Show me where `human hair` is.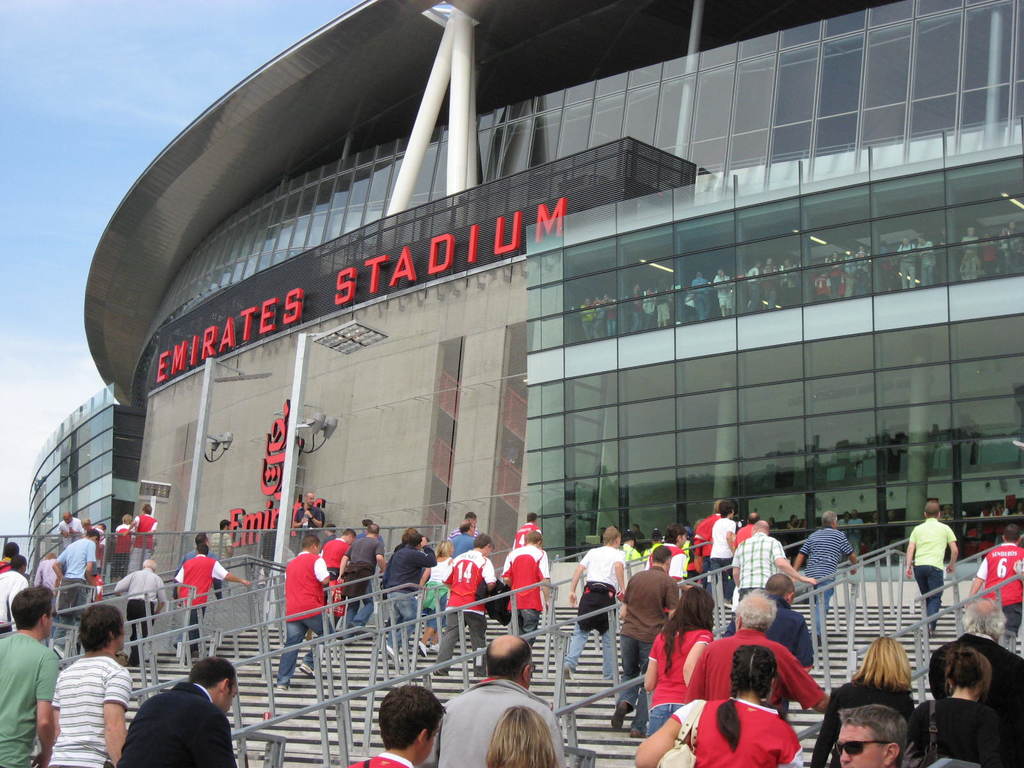
`human hair` is at 143:557:157:570.
